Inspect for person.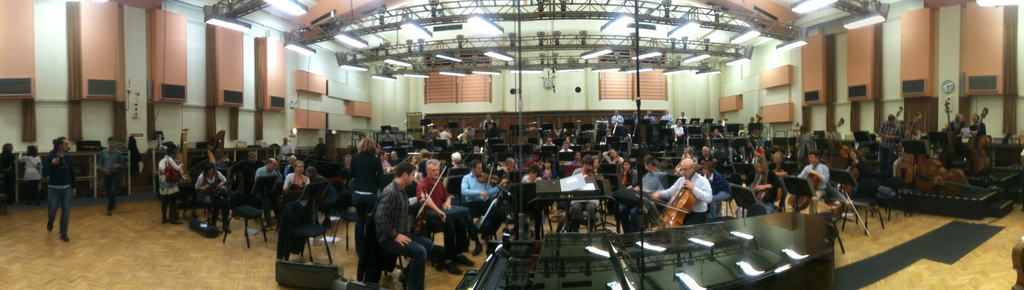
Inspection: crop(0, 136, 20, 201).
